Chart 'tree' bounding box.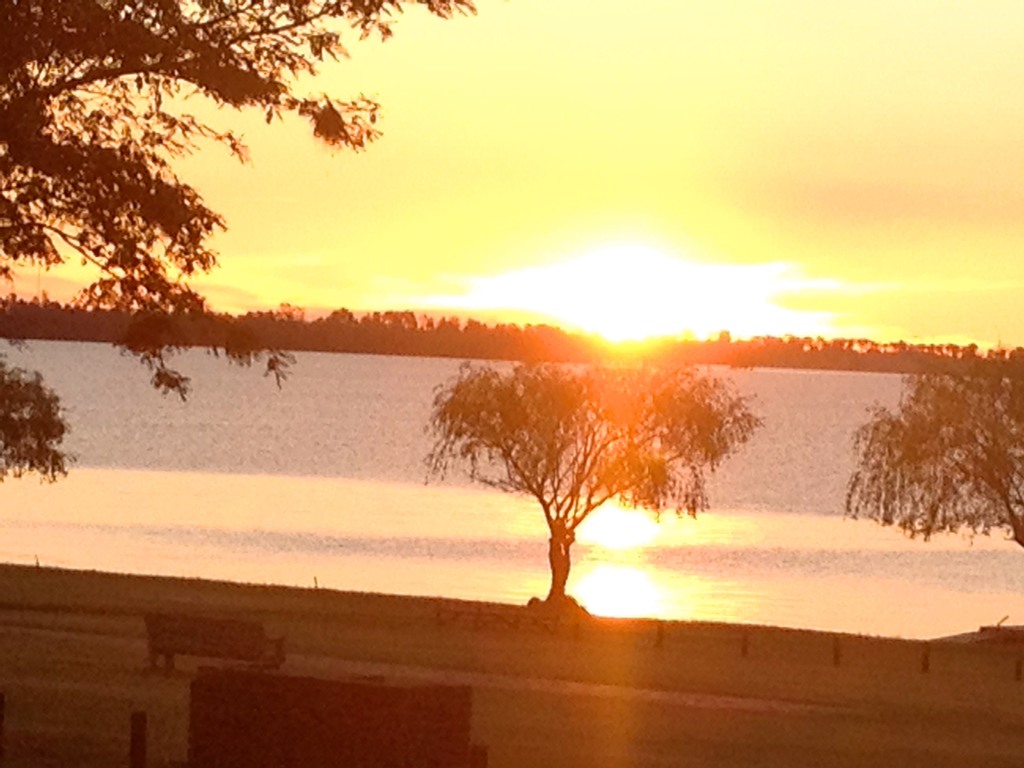
Charted: region(0, 1, 475, 474).
